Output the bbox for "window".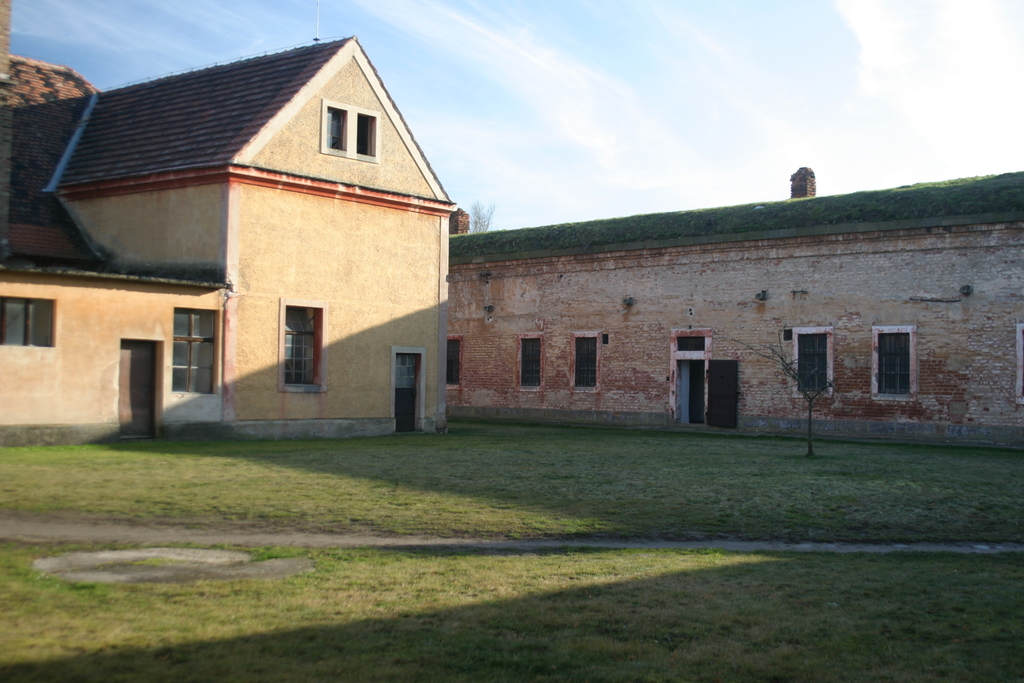
<box>273,297,330,396</box>.
